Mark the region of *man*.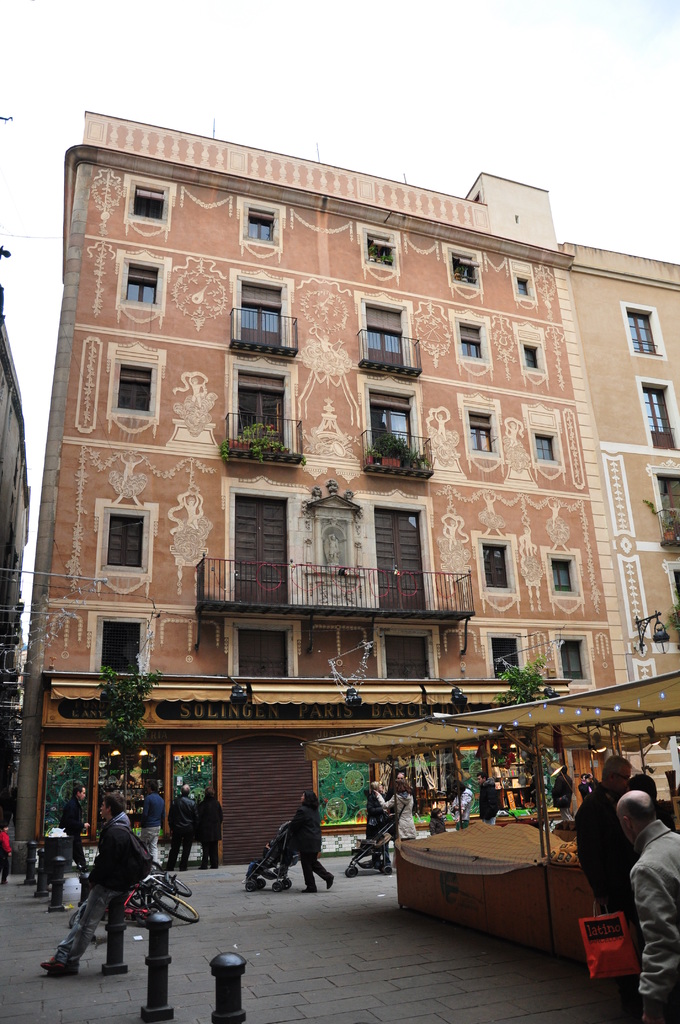
Region: [38, 791, 138, 975].
